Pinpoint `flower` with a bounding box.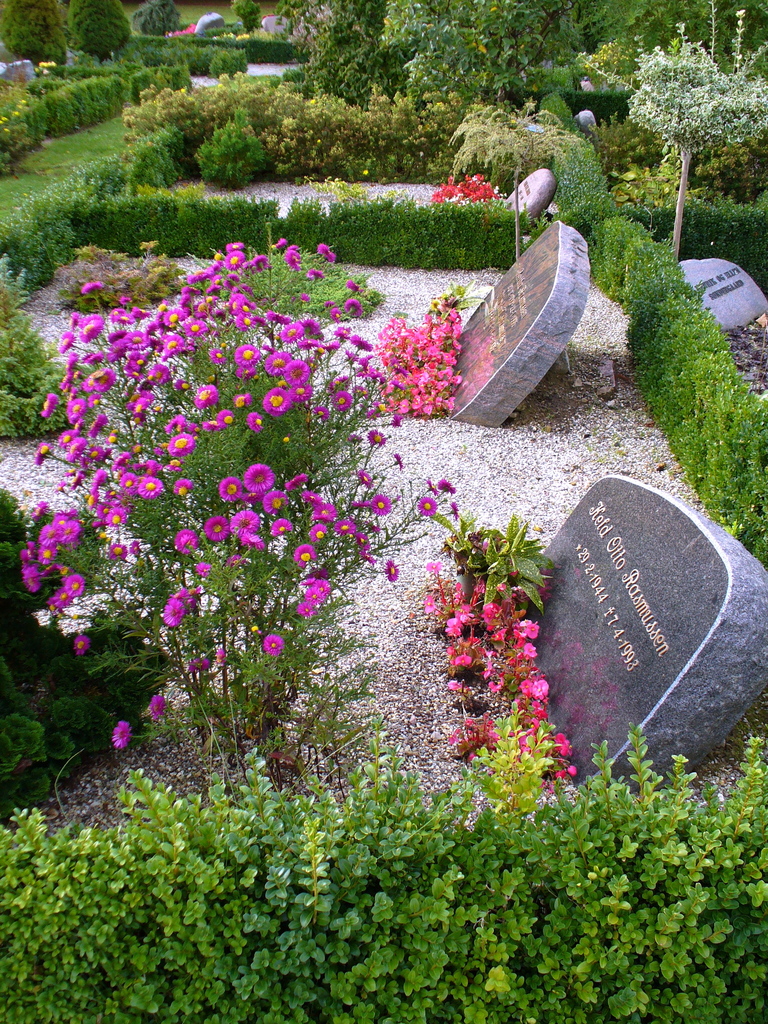
{"left": 436, "top": 174, "right": 508, "bottom": 207}.
